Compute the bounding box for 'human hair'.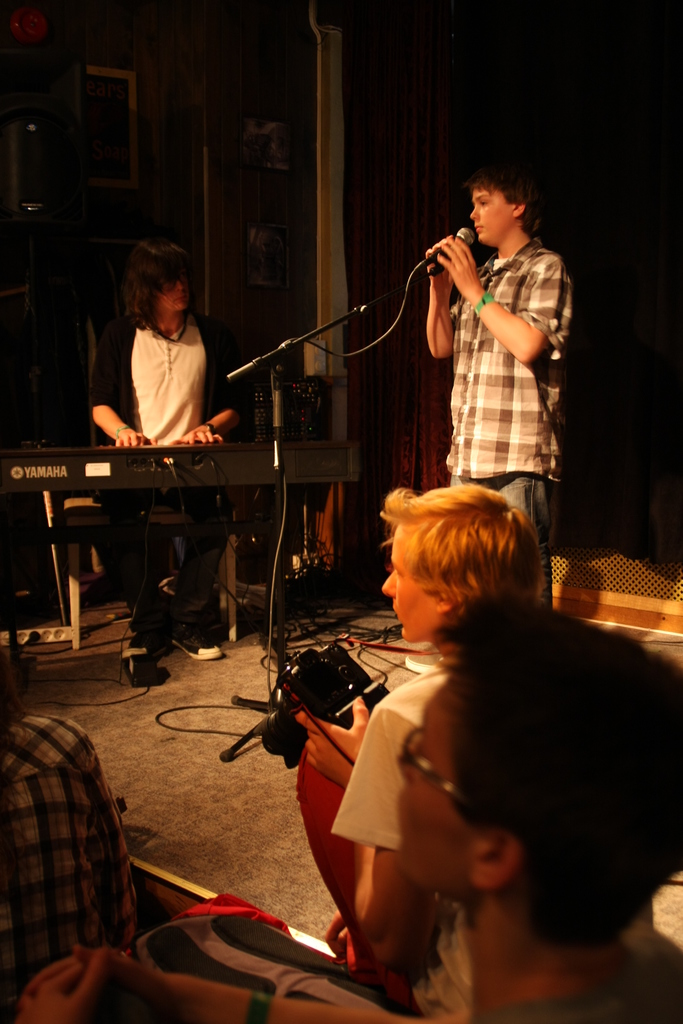
box=[472, 168, 546, 239].
